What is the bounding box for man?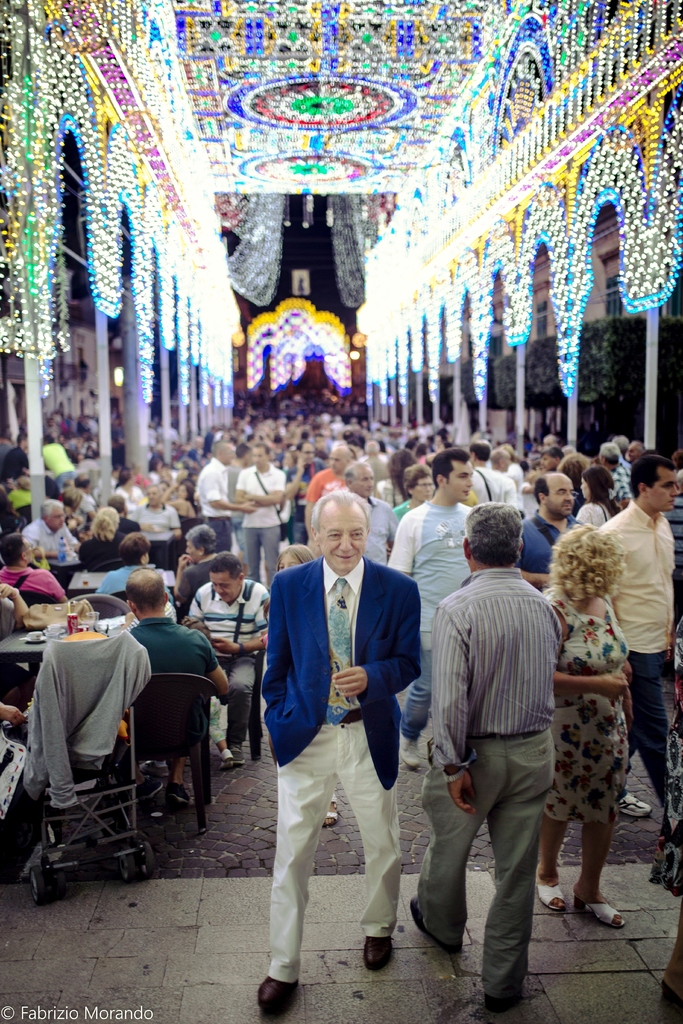
429/502/561/1005.
